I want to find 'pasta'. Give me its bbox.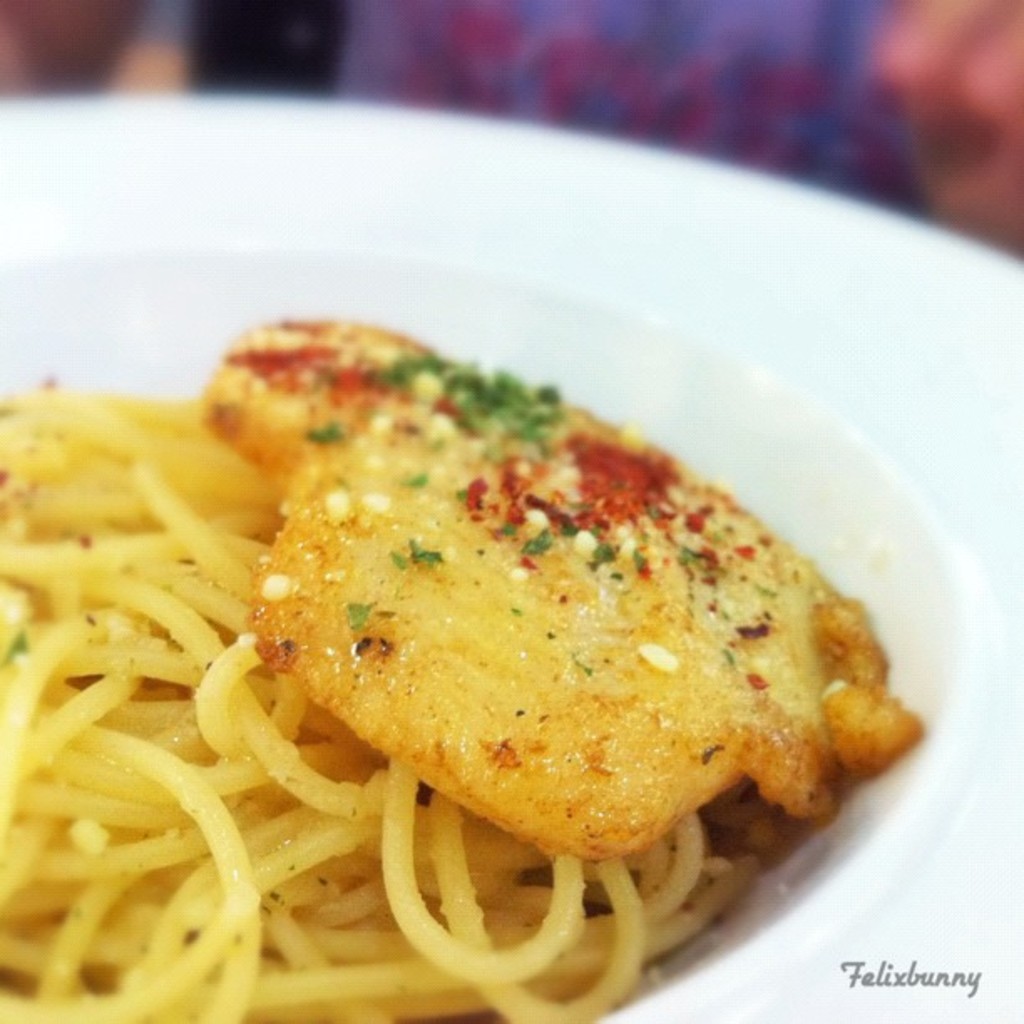
{"x1": 0, "y1": 373, "x2": 756, "y2": 1022}.
